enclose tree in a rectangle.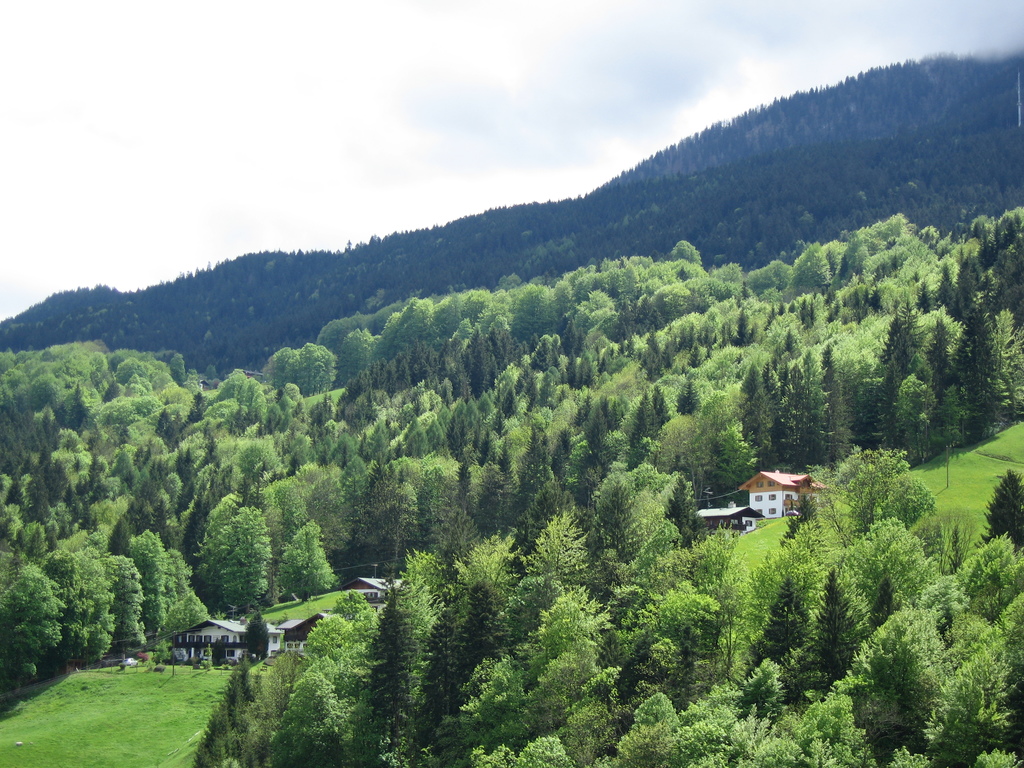
[x1=847, y1=611, x2=950, y2=735].
